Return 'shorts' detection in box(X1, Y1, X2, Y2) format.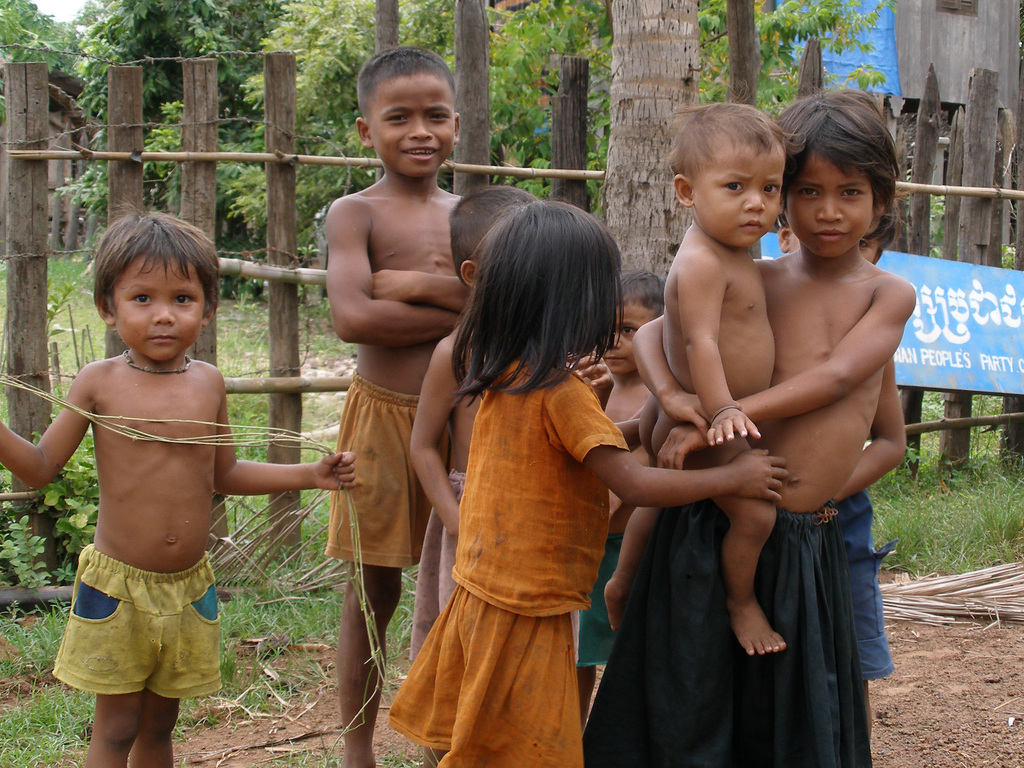
box(51, 564, 225, 710).
